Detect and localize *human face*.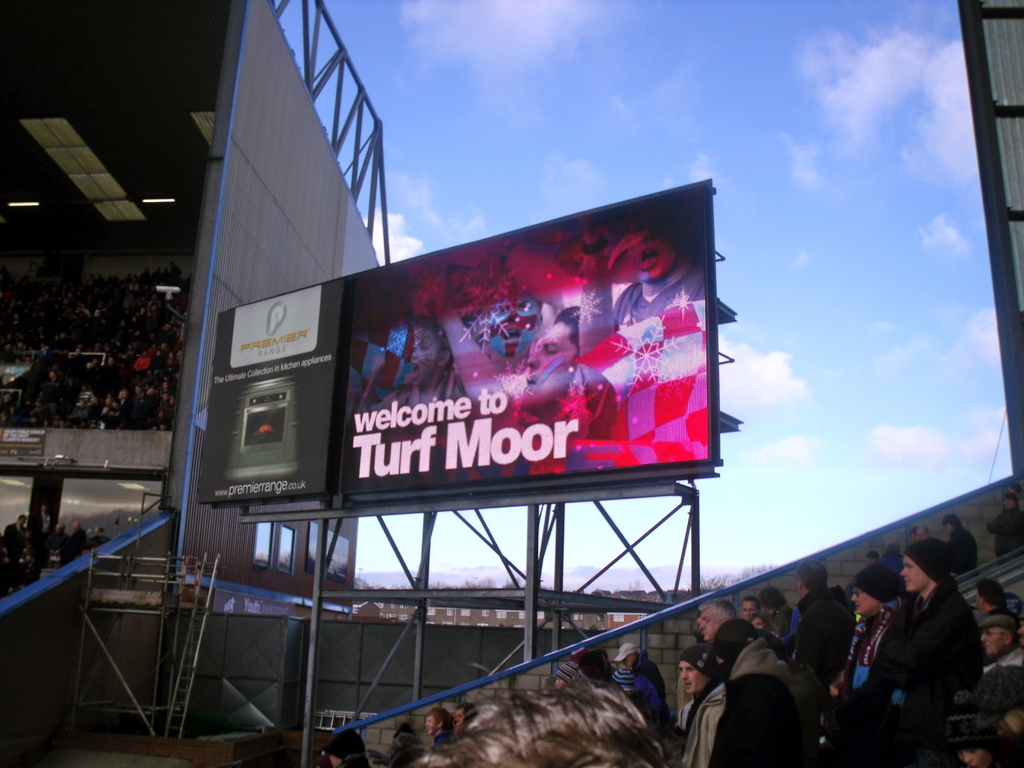
Localized at 680/660/706/695.
